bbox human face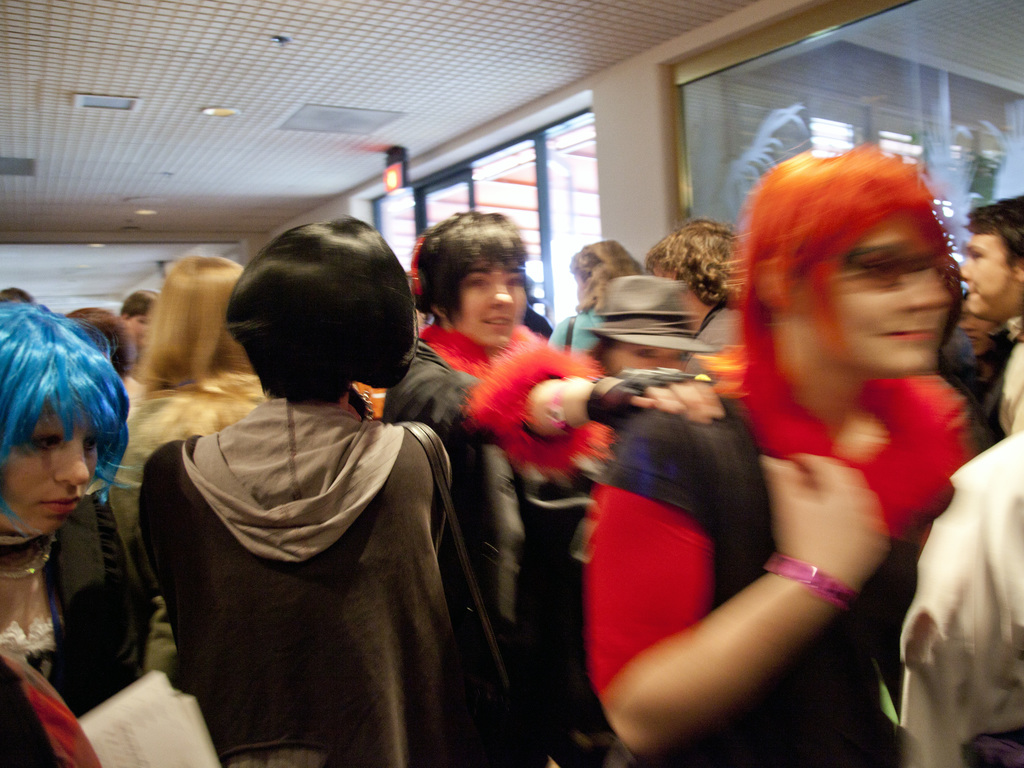
box=[957, 234, 1023, 314]
